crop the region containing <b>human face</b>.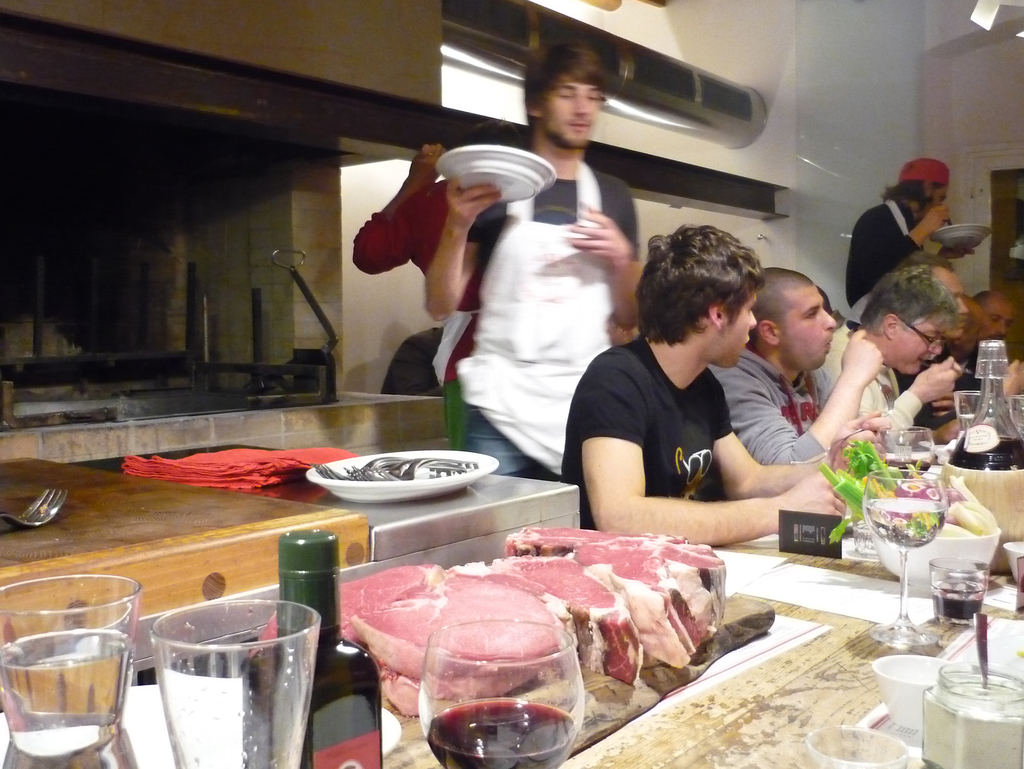
Crop region: l=988, t=298, r=1019, b=334.
